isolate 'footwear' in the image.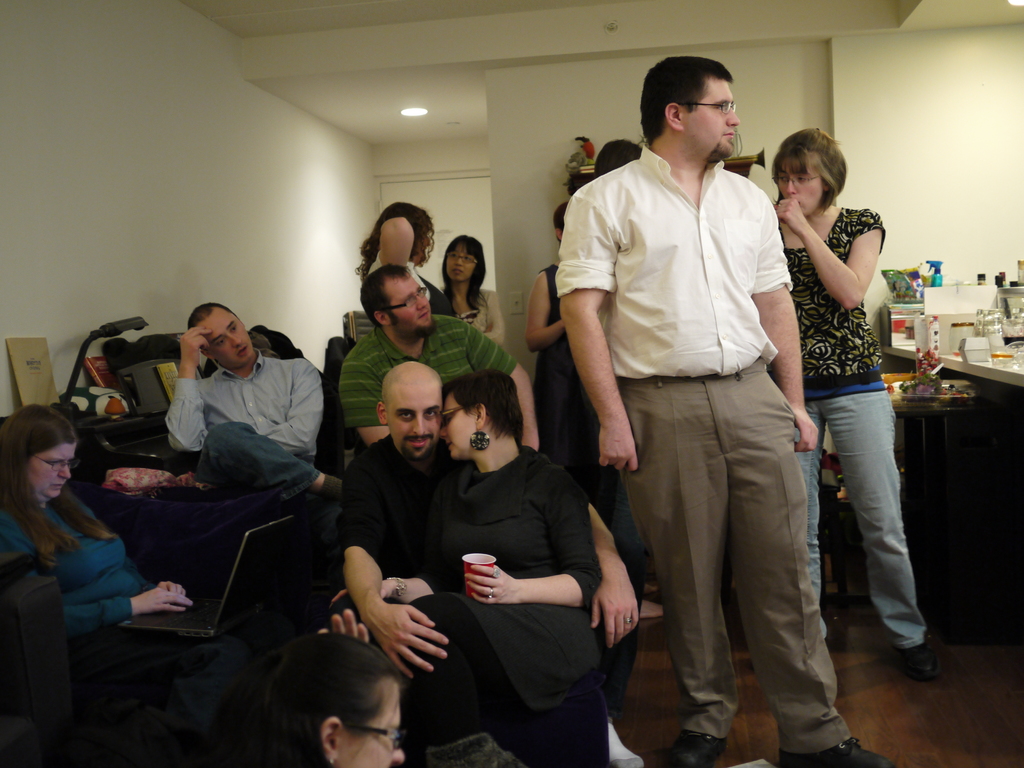
Isolated region: <region>776, 743, 901, 767</region>.
